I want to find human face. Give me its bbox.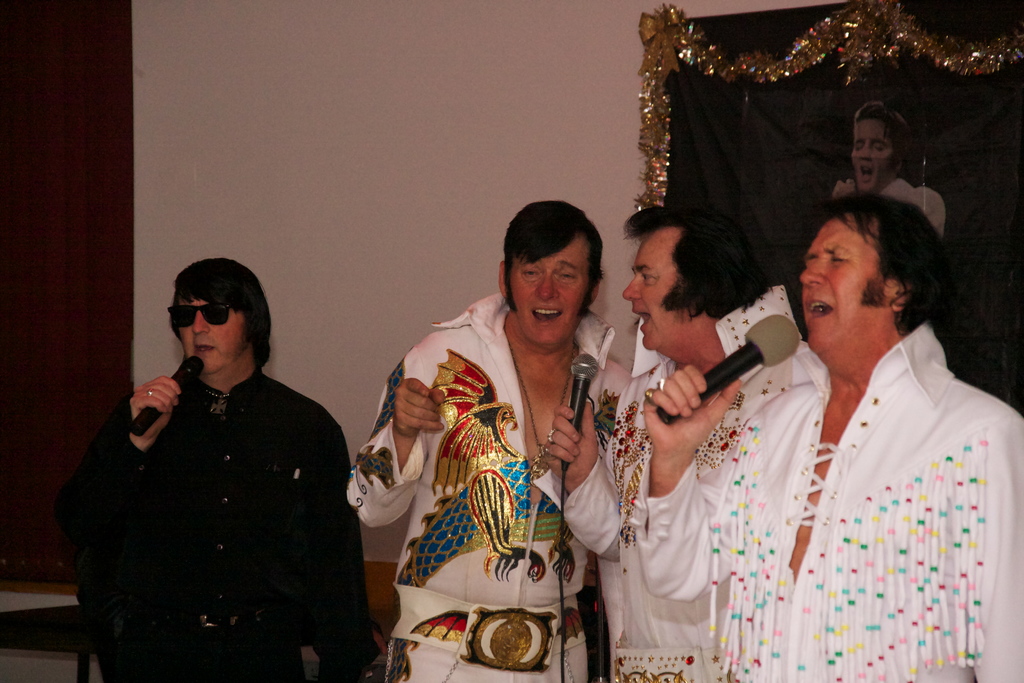
left=622, top=227, right=705, bottom=348.
